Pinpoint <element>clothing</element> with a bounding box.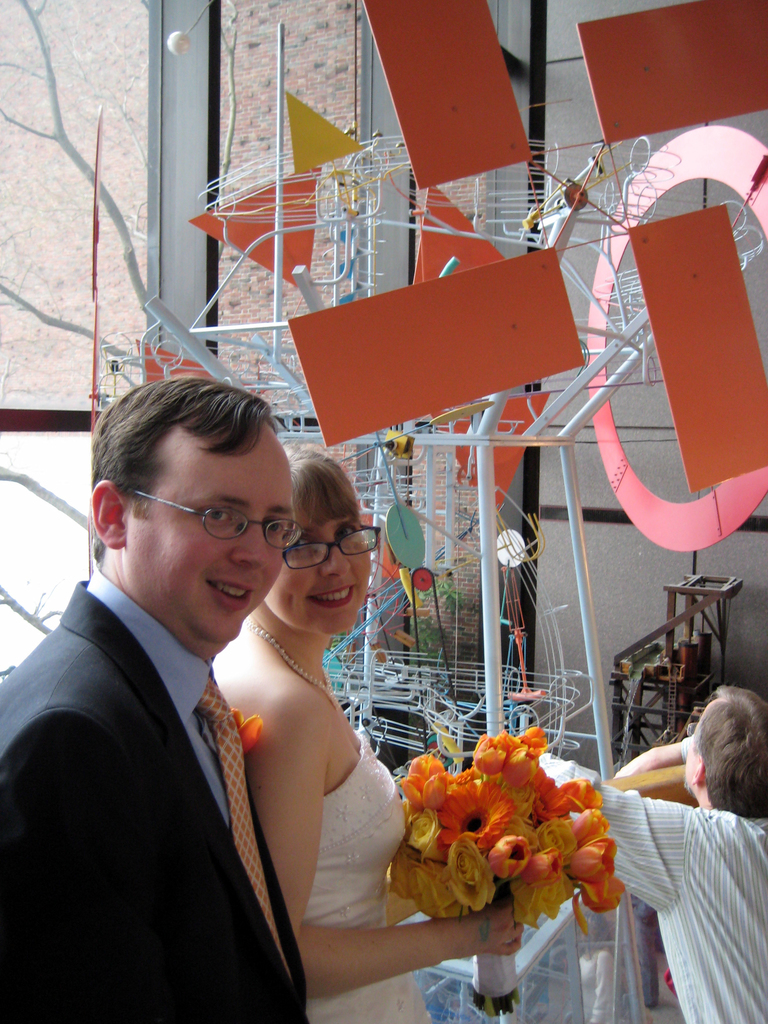
[x1=284, y1=727, x2=441, y2=1023].
